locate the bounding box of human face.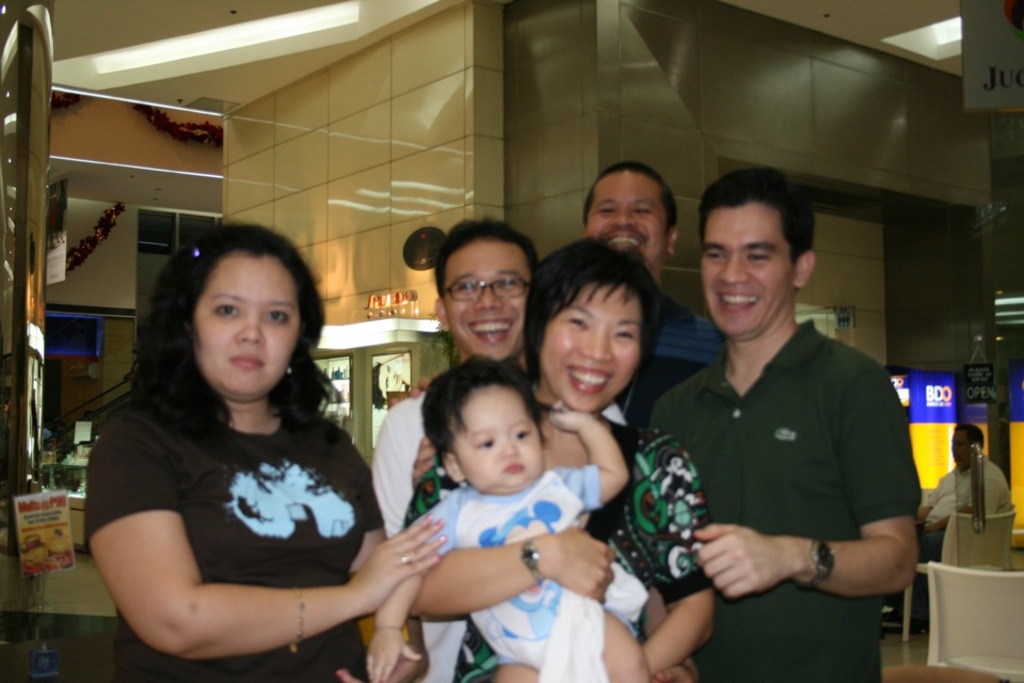
Bounding box: pyautogui.locateOnScreen(445, 235, 534, 362).
